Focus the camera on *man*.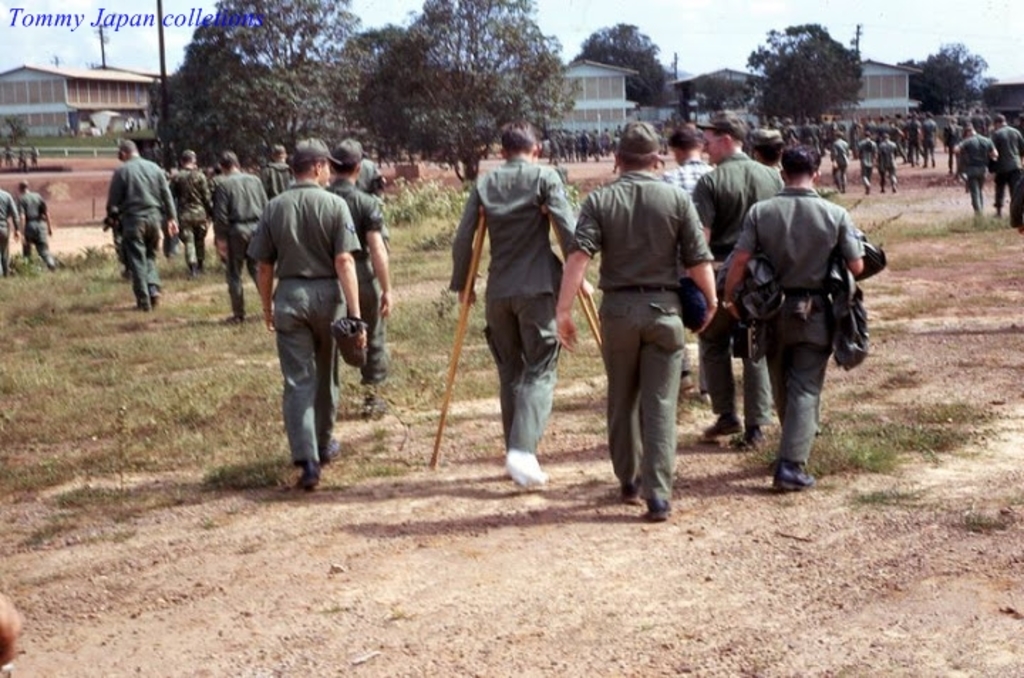
Focus region: 872,129,902,195.
